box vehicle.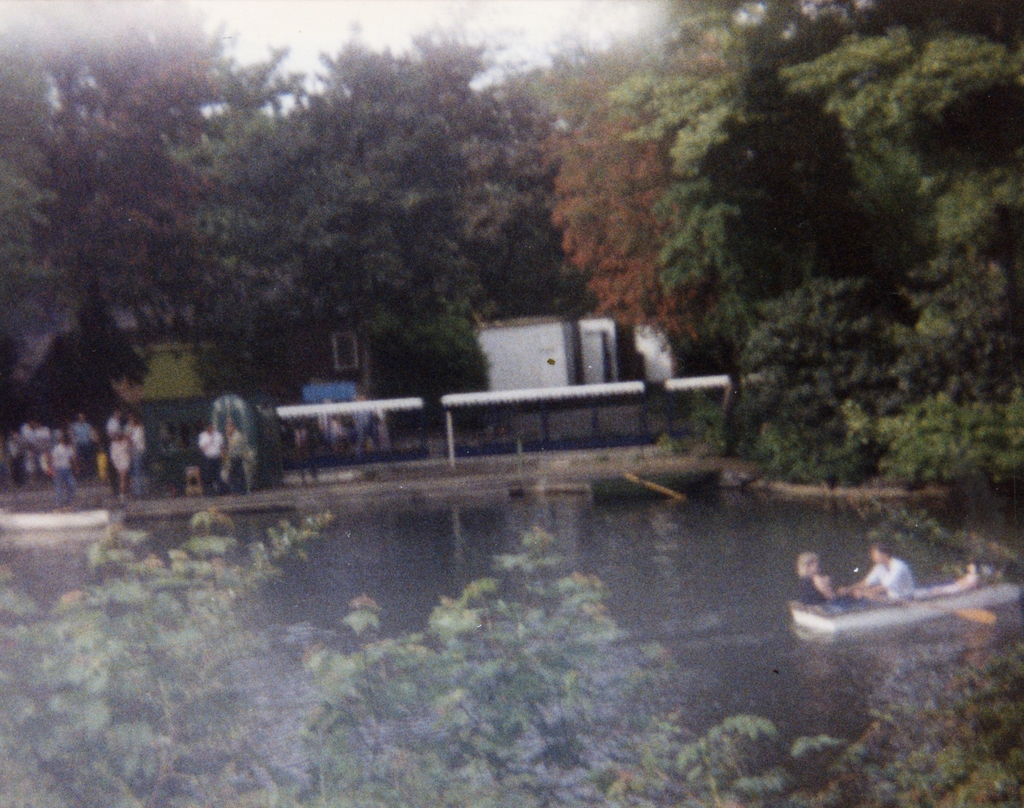
bbox(782, 557, 1018, 636).
